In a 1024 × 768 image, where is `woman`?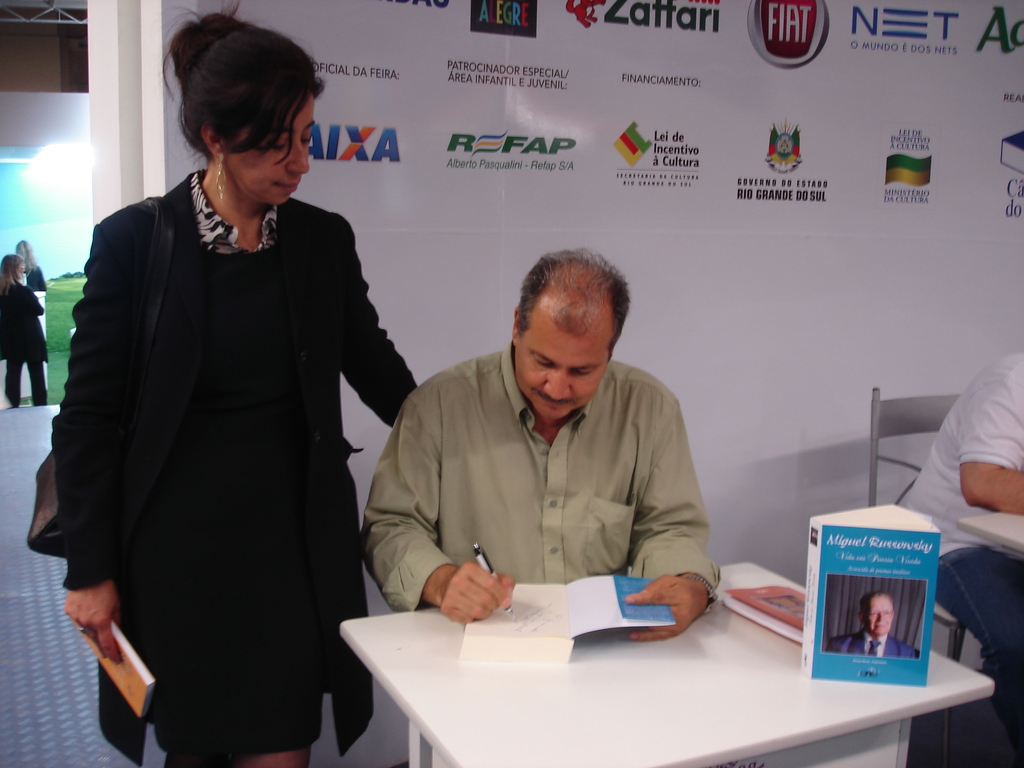
bbox=(0, 254, 49, 406).
